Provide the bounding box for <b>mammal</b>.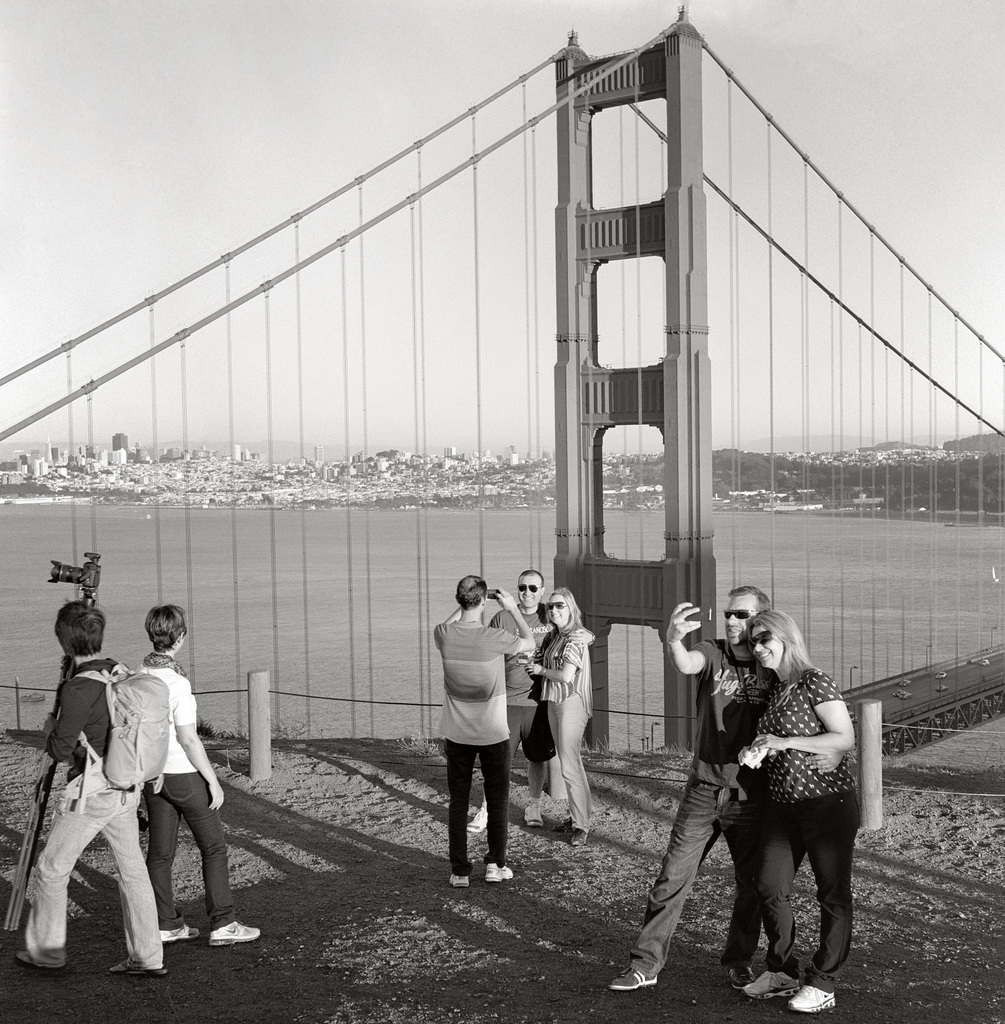
[x1=526, y1=586, x2=590, y2=851].
